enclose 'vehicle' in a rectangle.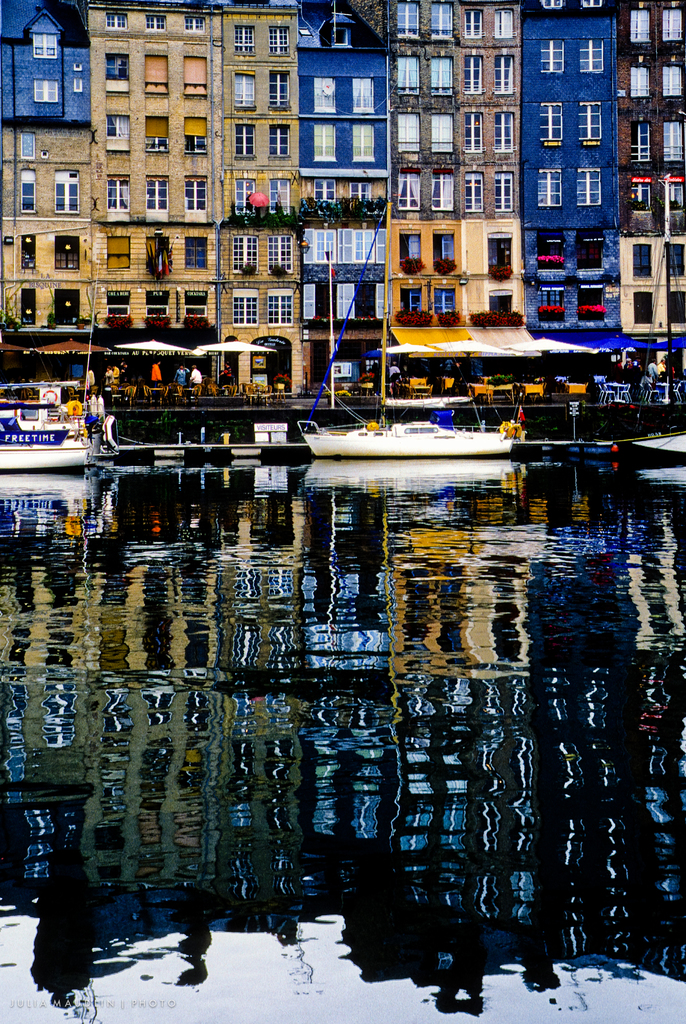
box=[277, 389, 539, 460].
